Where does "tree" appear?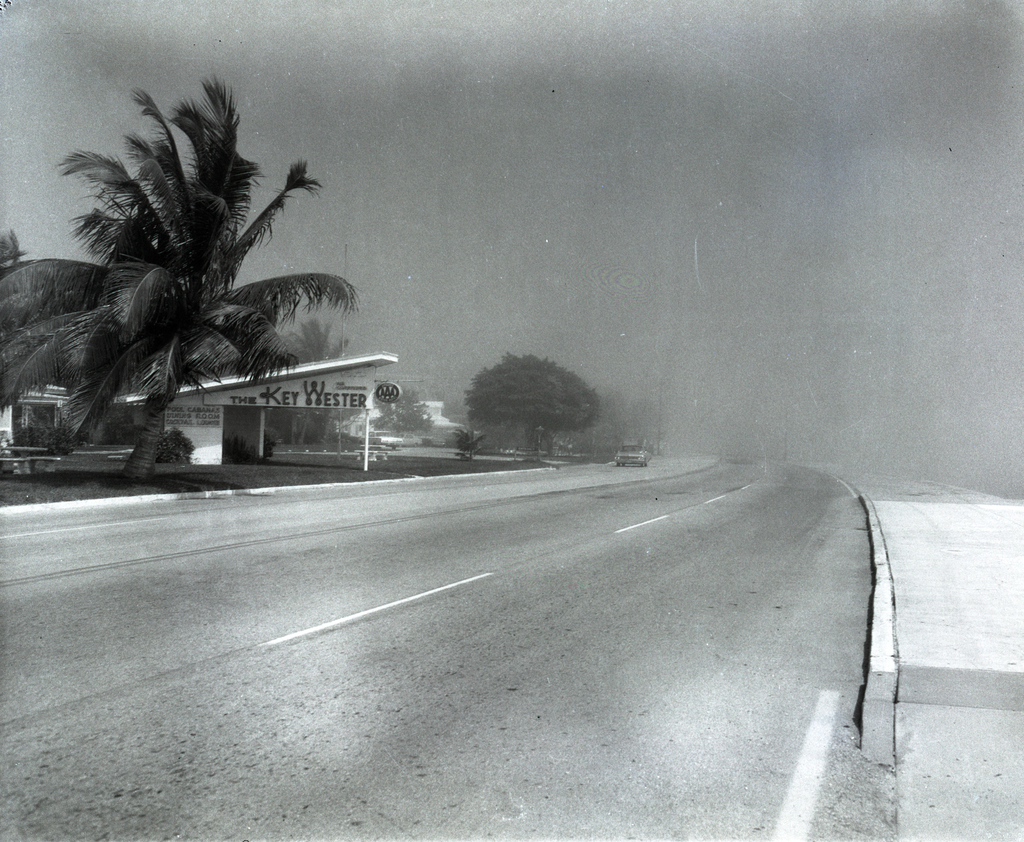
Appears at (468,350,597,456).
